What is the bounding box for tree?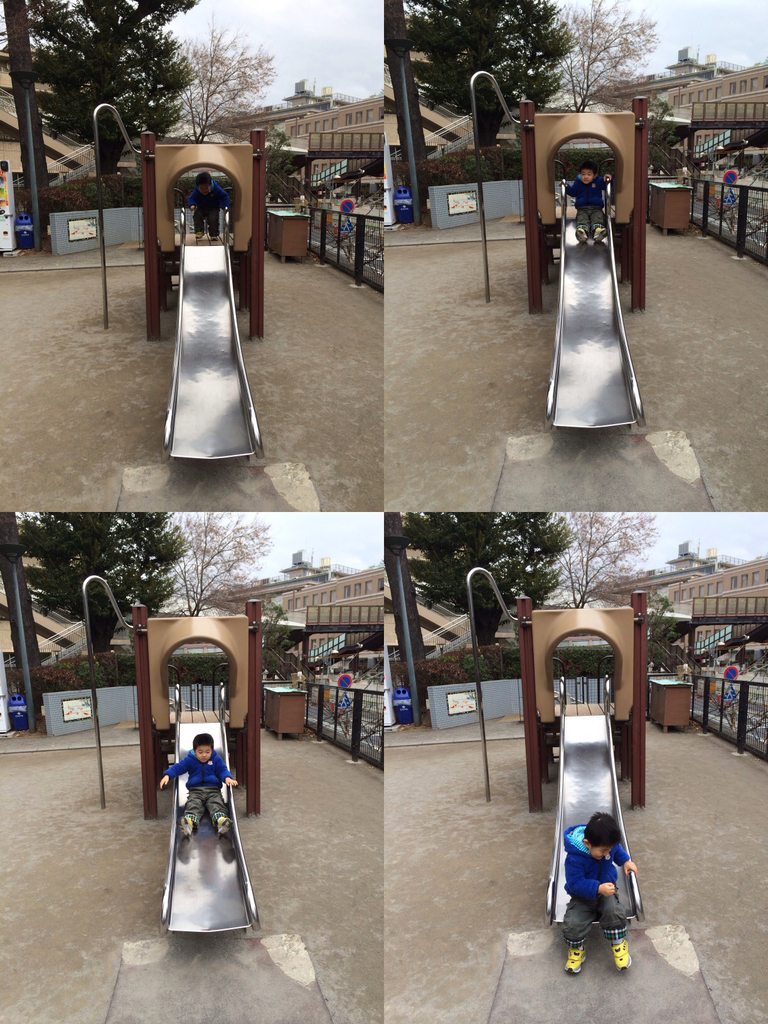
l=419, t=504, r=569, b=672.
